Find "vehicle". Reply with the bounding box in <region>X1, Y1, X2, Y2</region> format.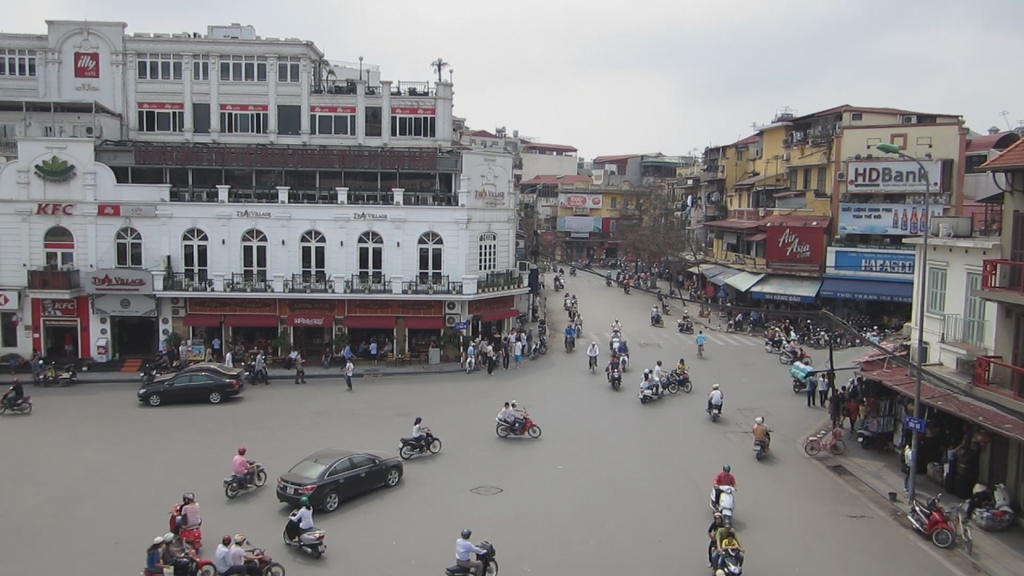
<region>651, 311, 666, 326</region>.
